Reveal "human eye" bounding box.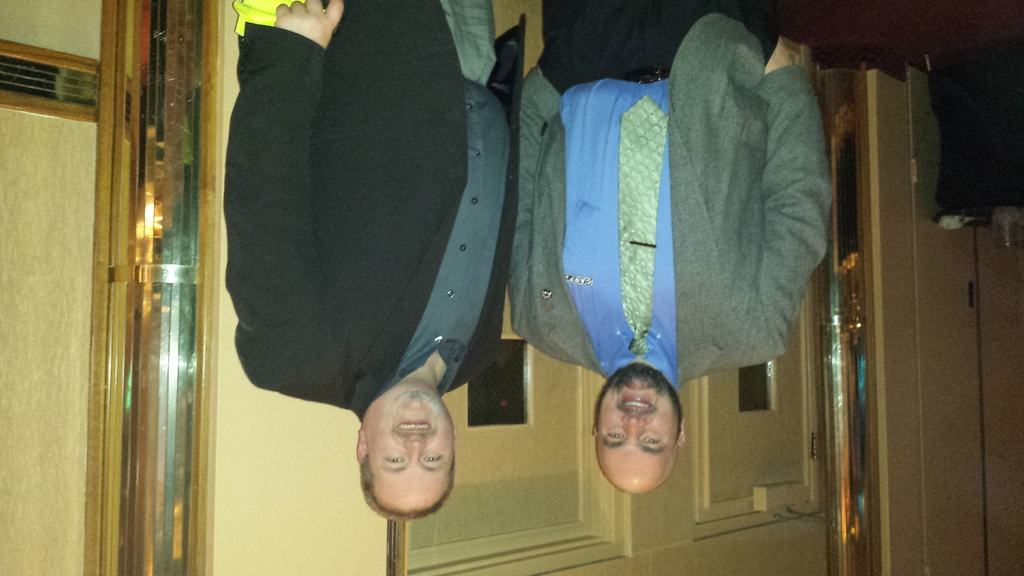
Revealed: region(602, 425, 623, 440).
